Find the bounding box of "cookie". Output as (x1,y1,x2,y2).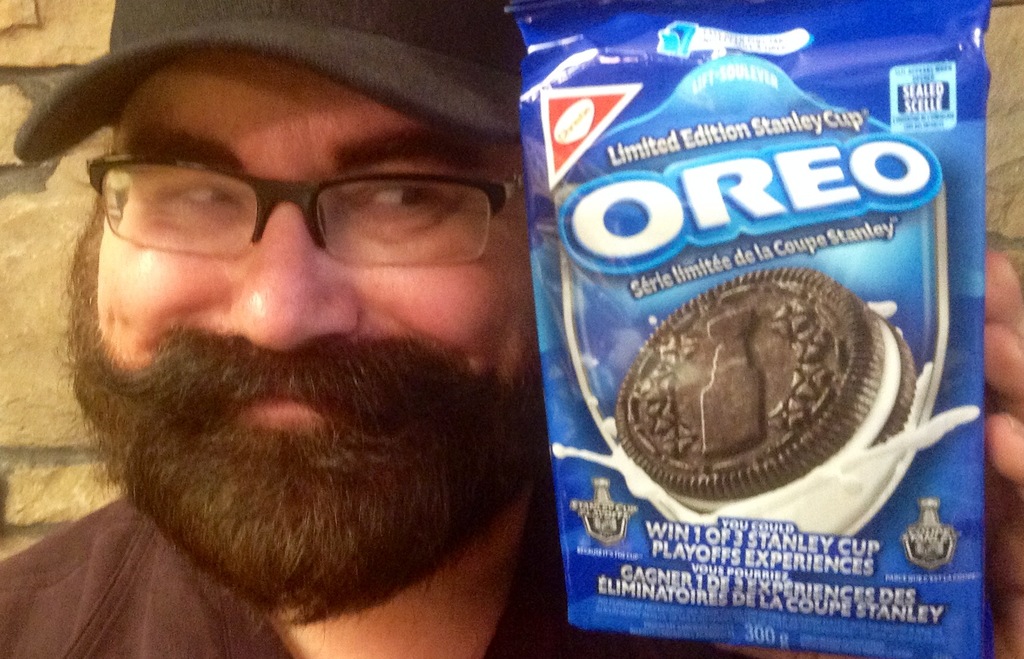
(607,261,913,516).
